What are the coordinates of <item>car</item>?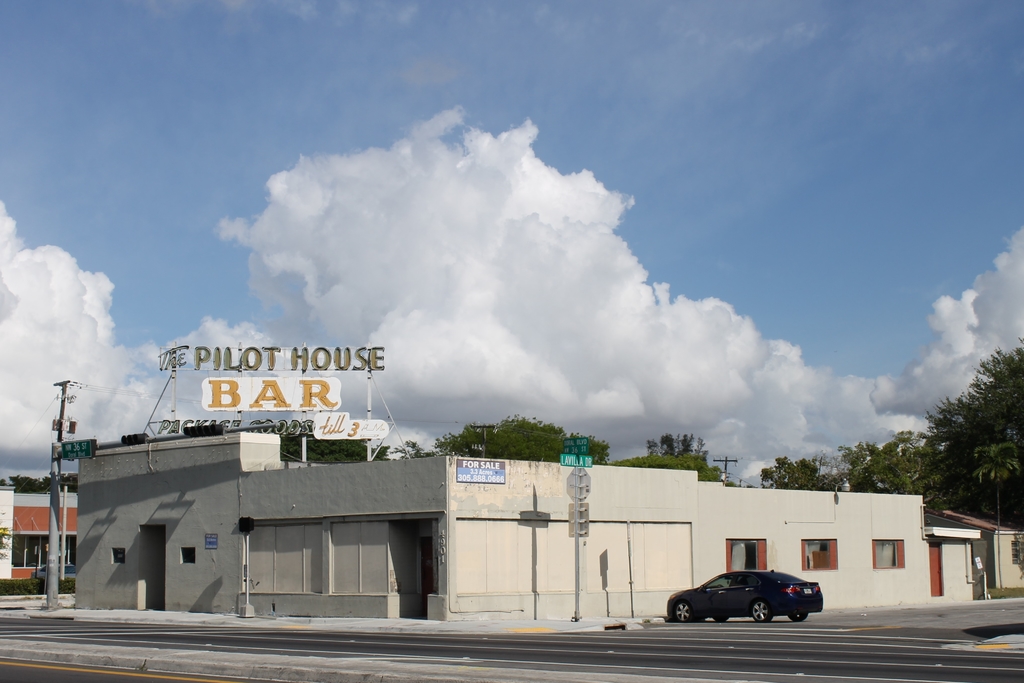
[left=28, top=563, right=76, bottom=581].
